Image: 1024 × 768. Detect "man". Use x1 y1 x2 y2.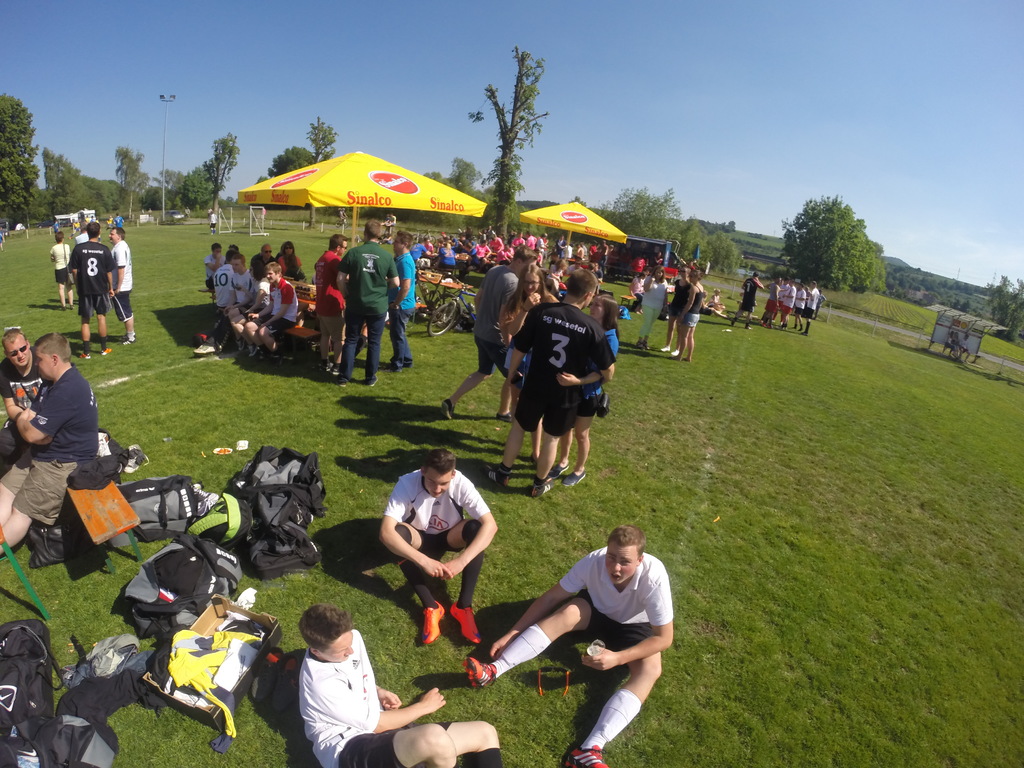
332 220 395 387.
